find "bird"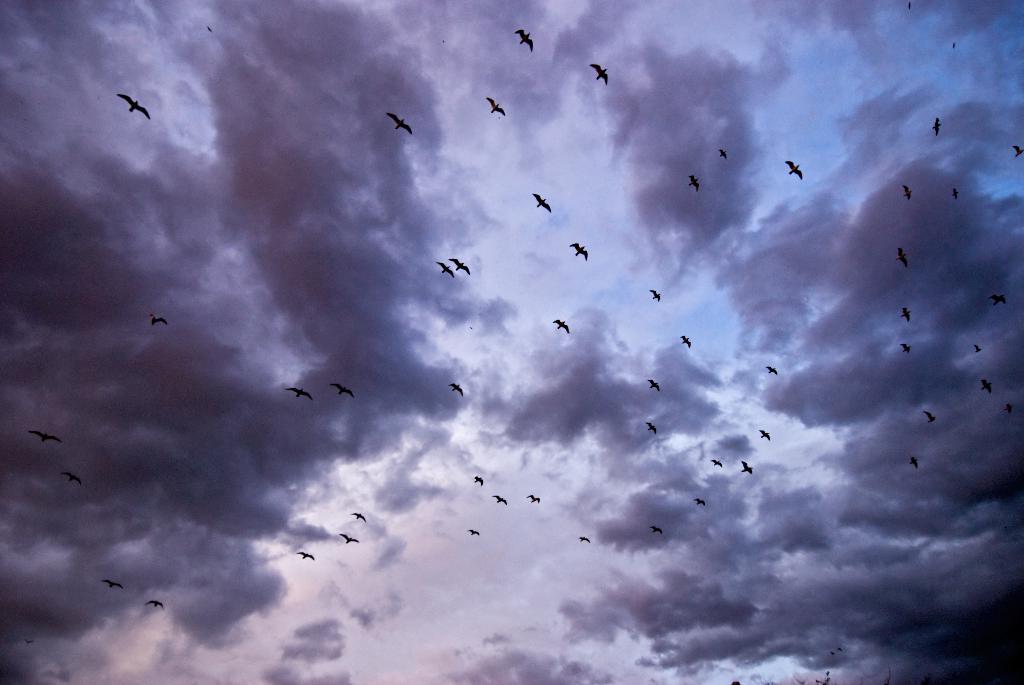
{"left": 645, "top": 422, "right": 660, "bottom": 436}
